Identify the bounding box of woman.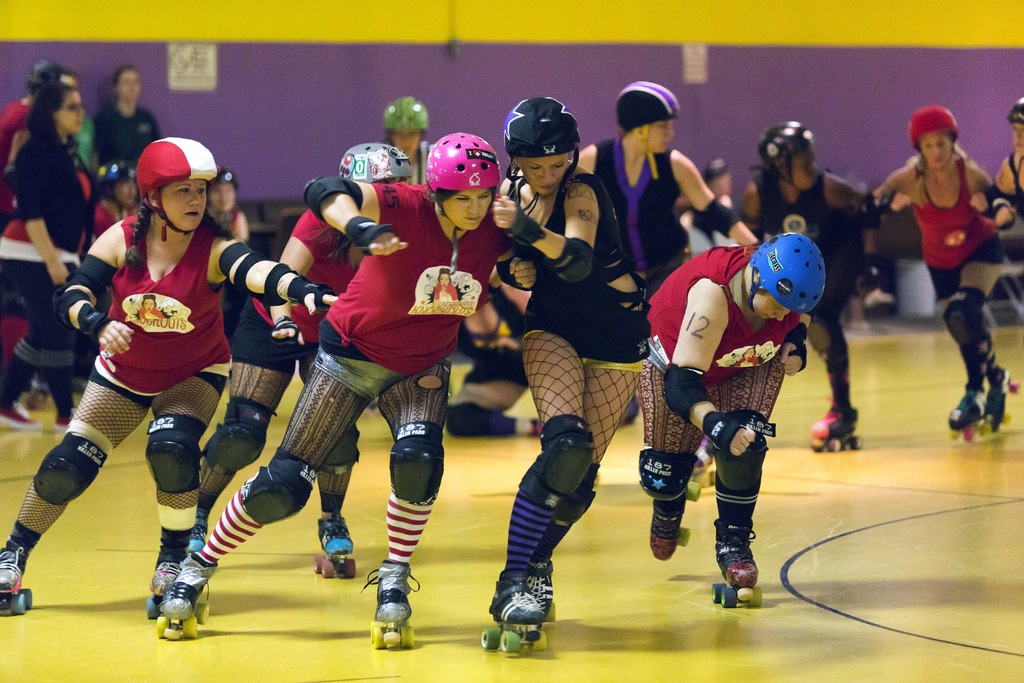
488/156/651/653.
